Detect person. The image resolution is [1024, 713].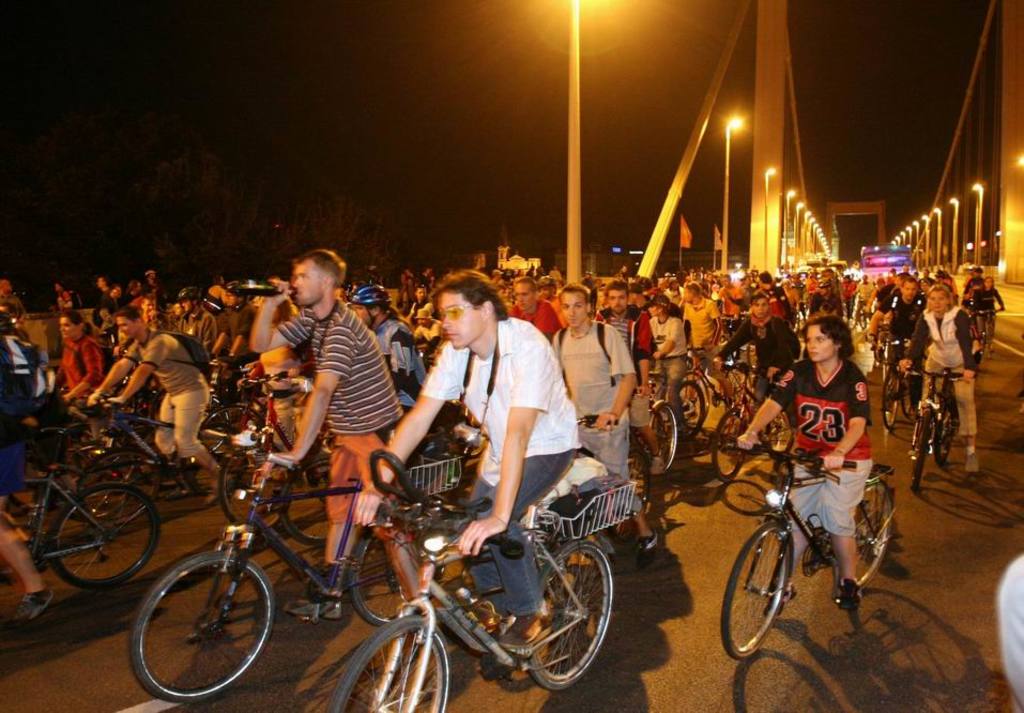
993, 553, 1023, 712.
